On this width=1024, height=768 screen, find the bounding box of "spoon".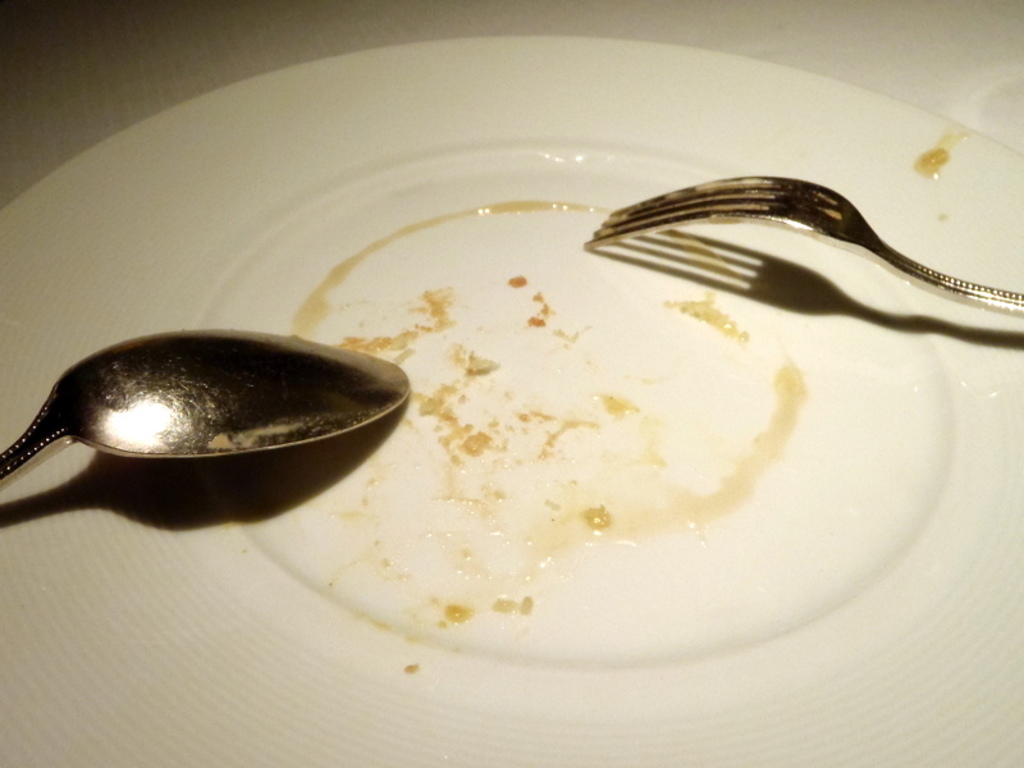
Bounding box: 0 329 411 490.
